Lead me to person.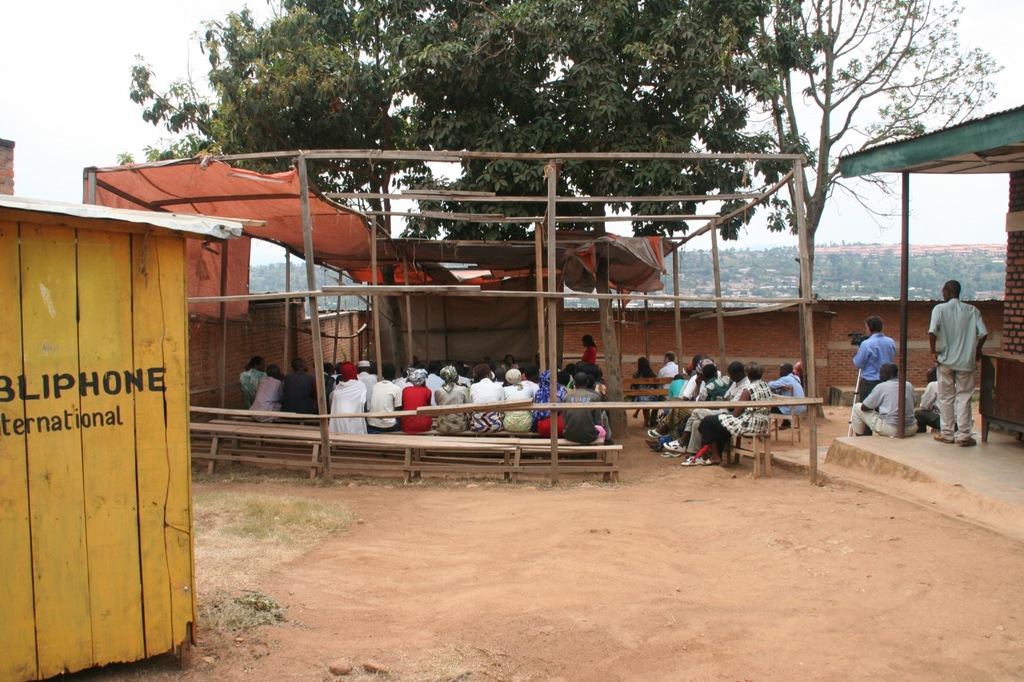
Lead to <region>656, 370, 725, 456</region>.
